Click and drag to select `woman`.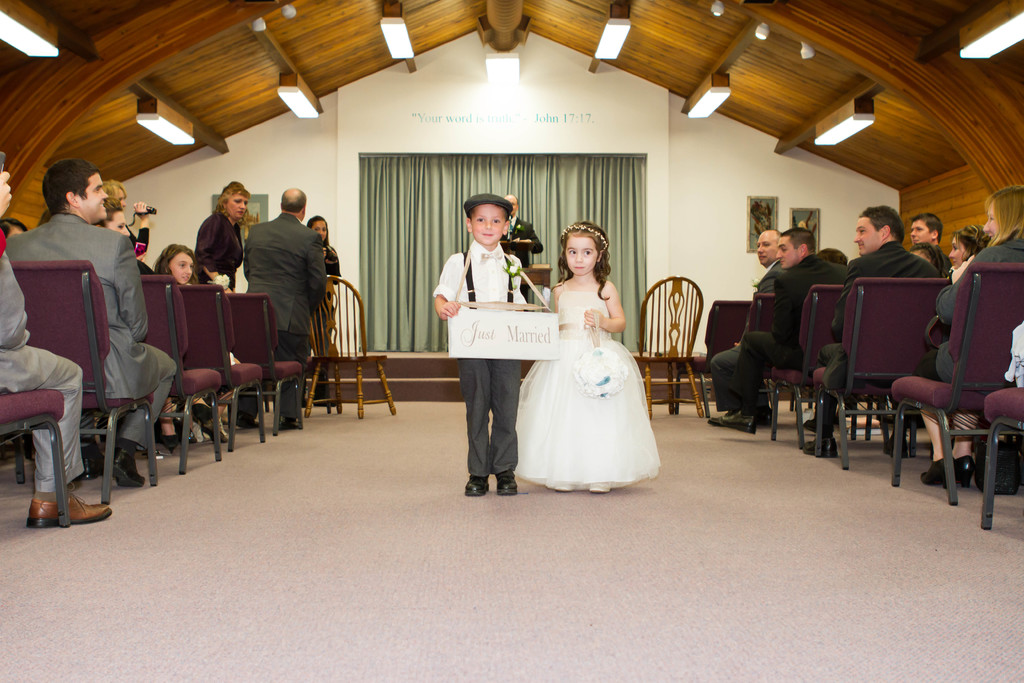
Selection: {"left": 93, "top": 199, "right": 131, "bottom": 240}.
